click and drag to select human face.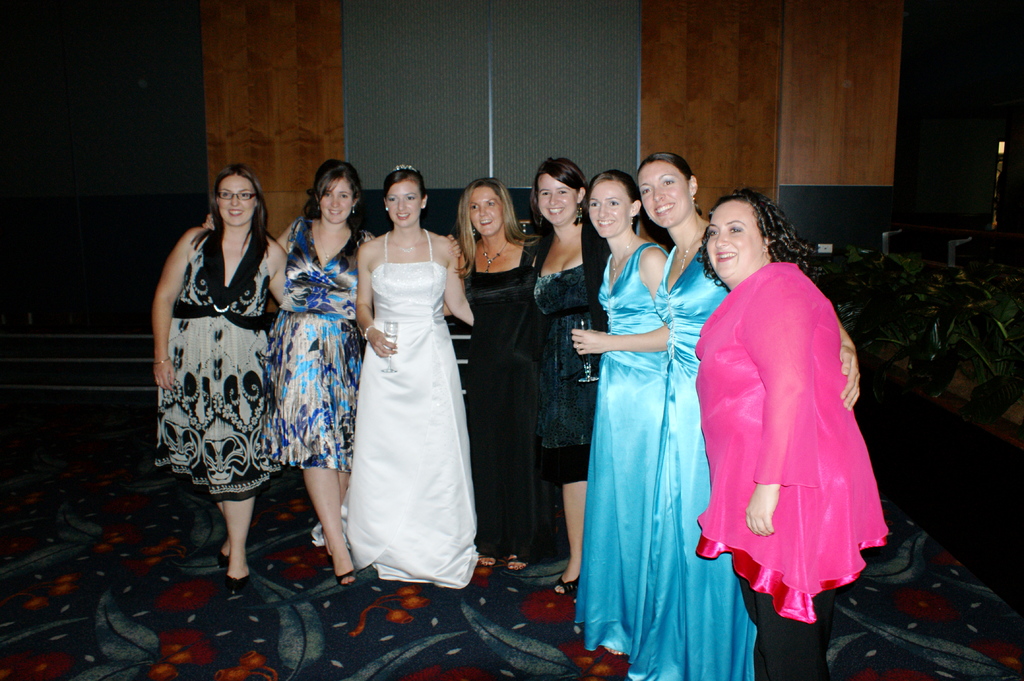
Selection: BBox(707, 204, 762, 275).
